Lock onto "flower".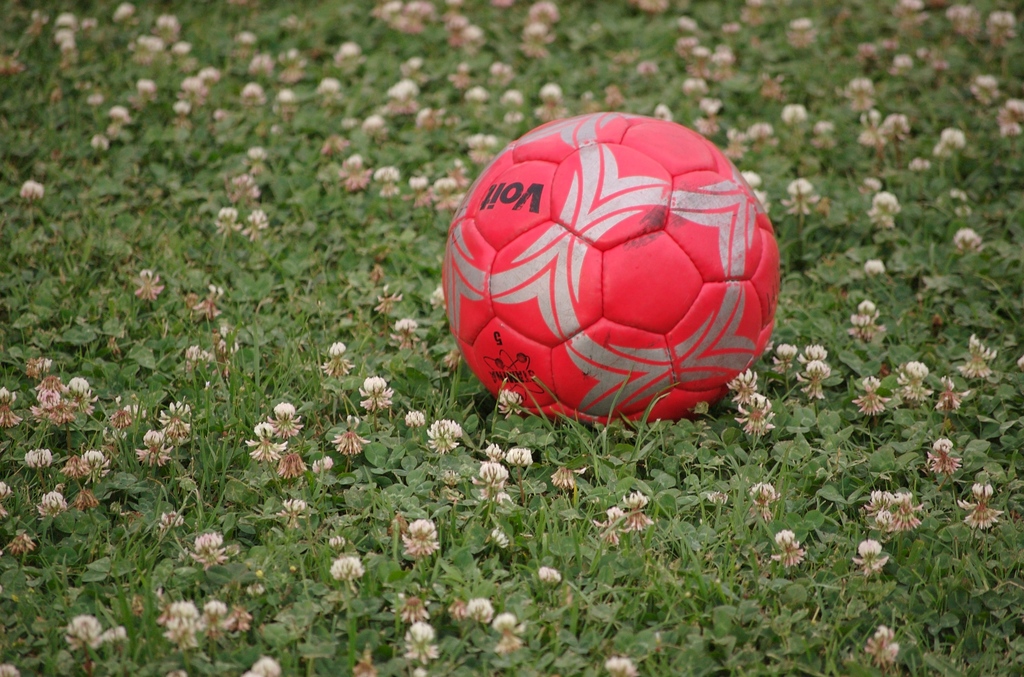
Locked: (x1=706, y1=489, x2=731, y2=509).
